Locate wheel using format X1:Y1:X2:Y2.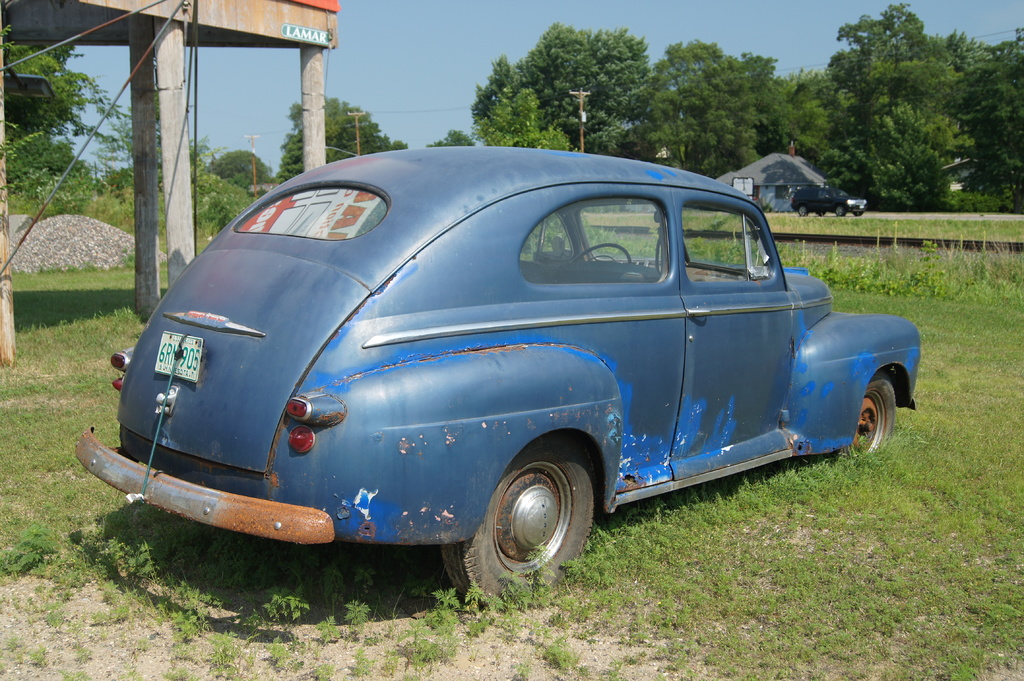
834:204:845:216.
